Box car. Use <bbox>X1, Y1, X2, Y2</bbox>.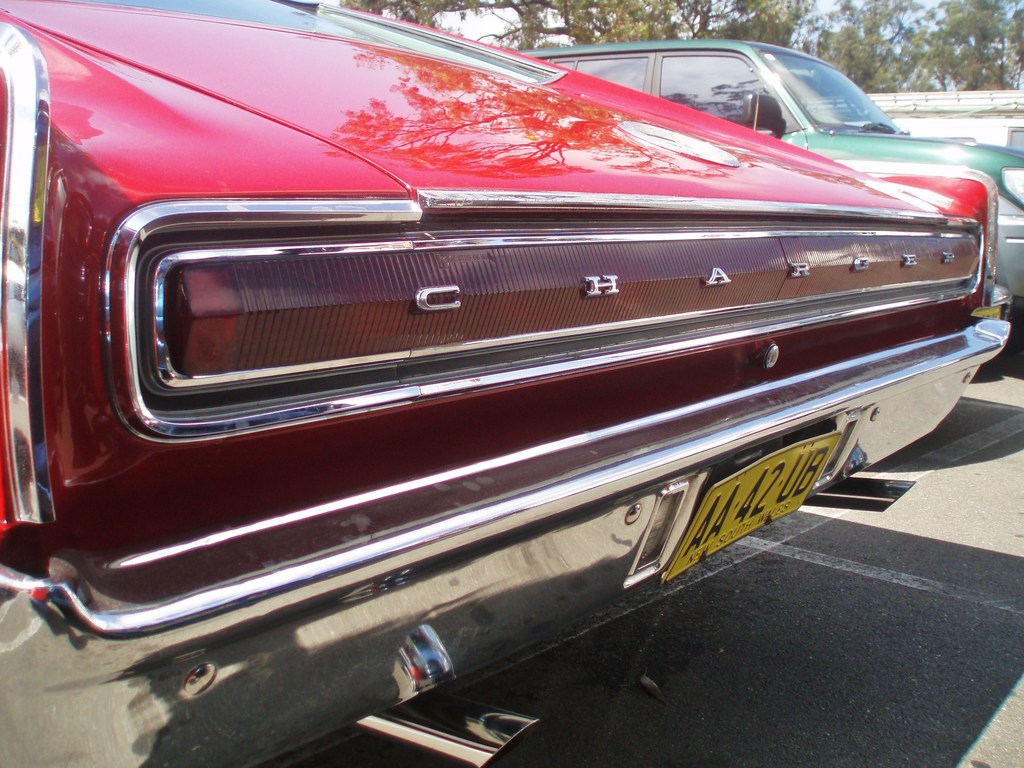
<bbox>848, 117, 1023, 151</bbox>.
